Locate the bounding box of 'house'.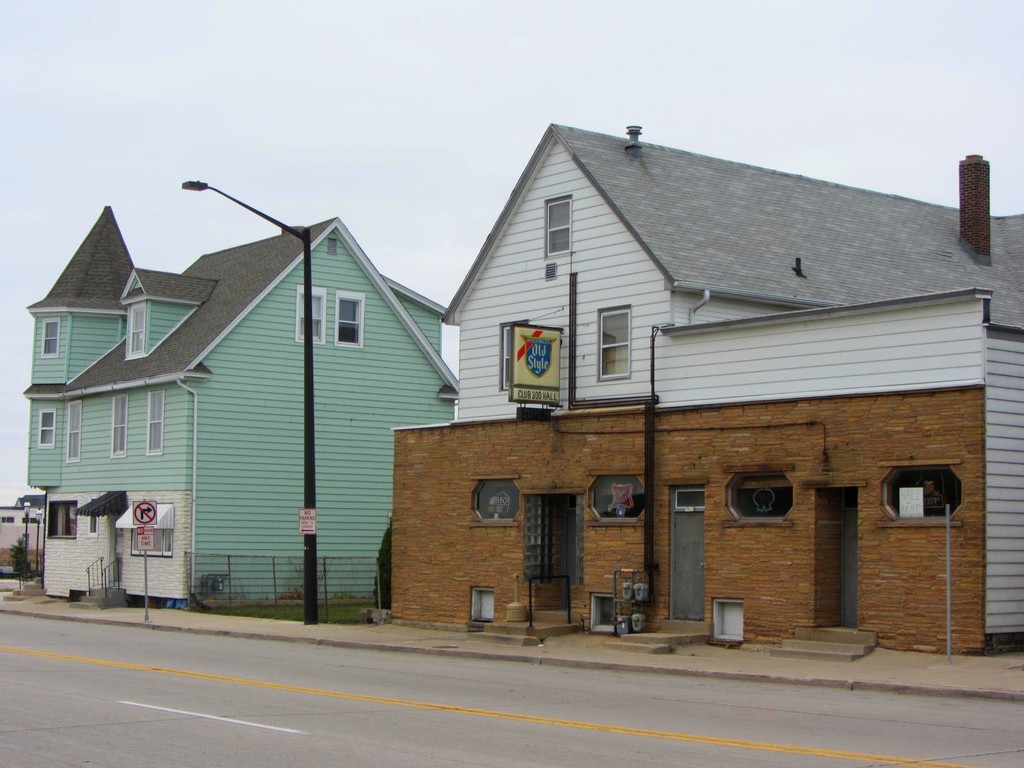
Bounding box: bbox=(407, 409, 974, 644).
